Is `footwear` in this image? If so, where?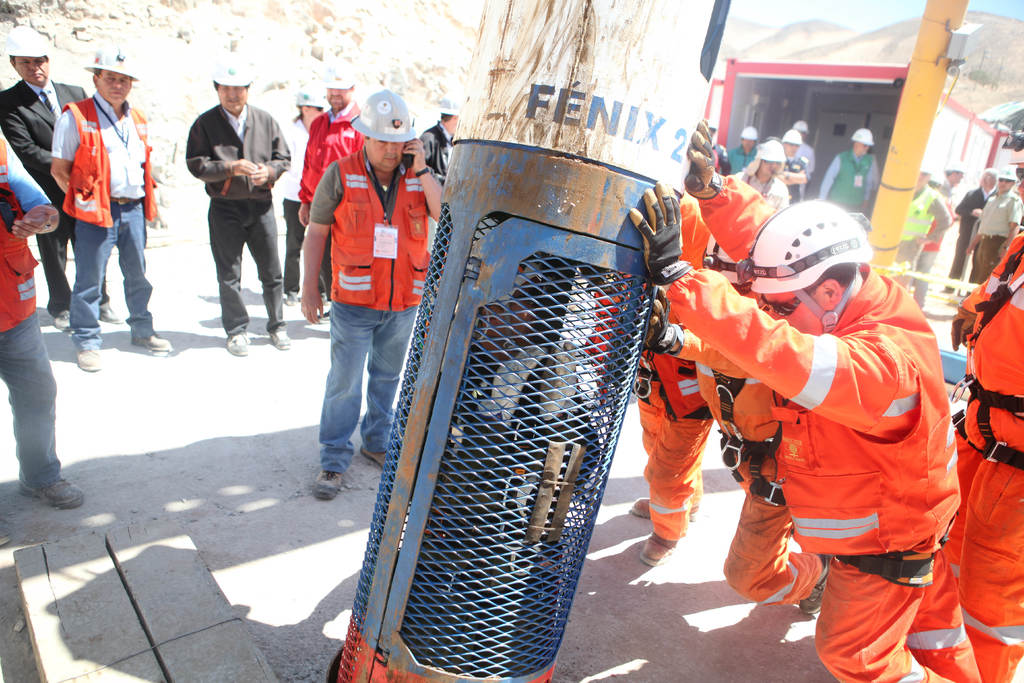
Yes, at Rect(54, 304, 74, 334).
